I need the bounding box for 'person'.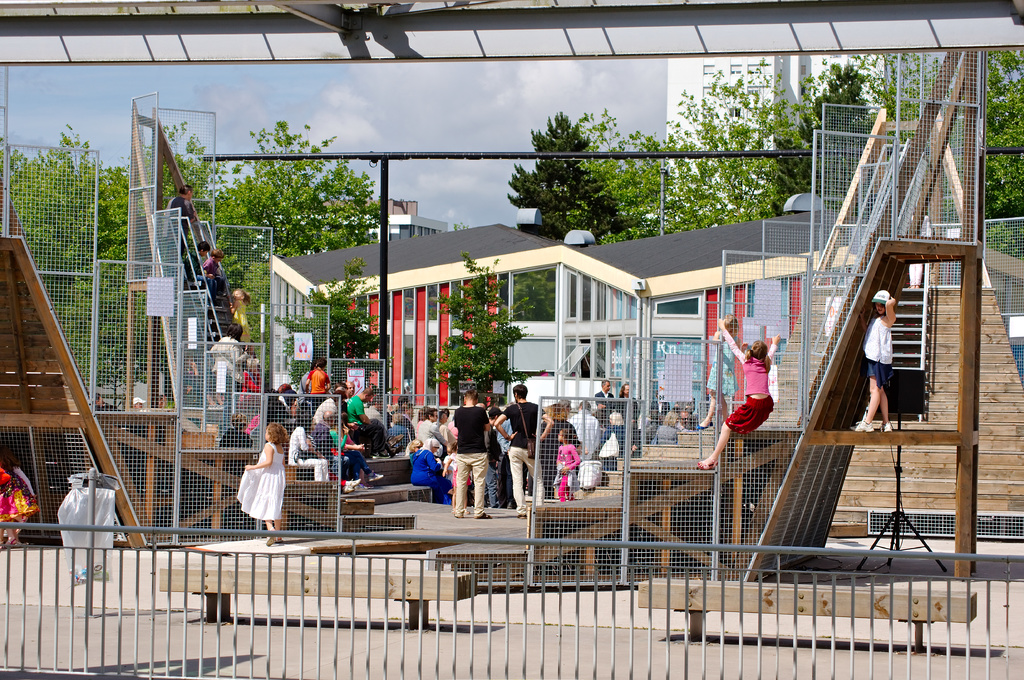
Here it is: region(299, 367, 342, 417).
